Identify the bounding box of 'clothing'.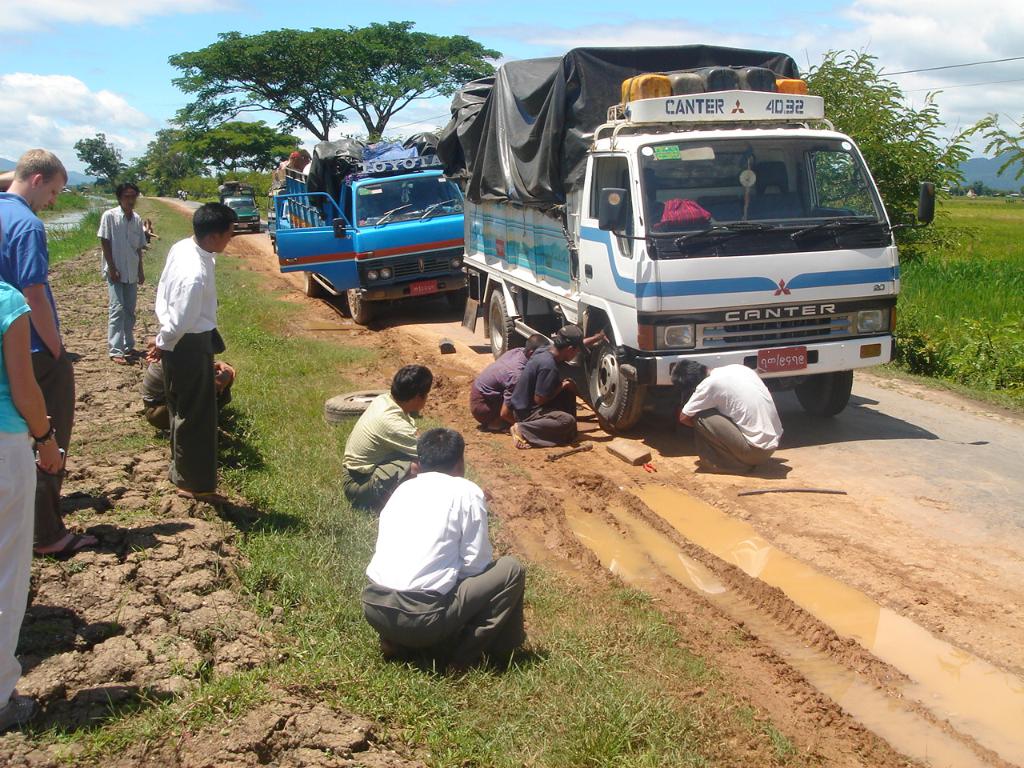
l=0, t=194, r=72, b=546.
